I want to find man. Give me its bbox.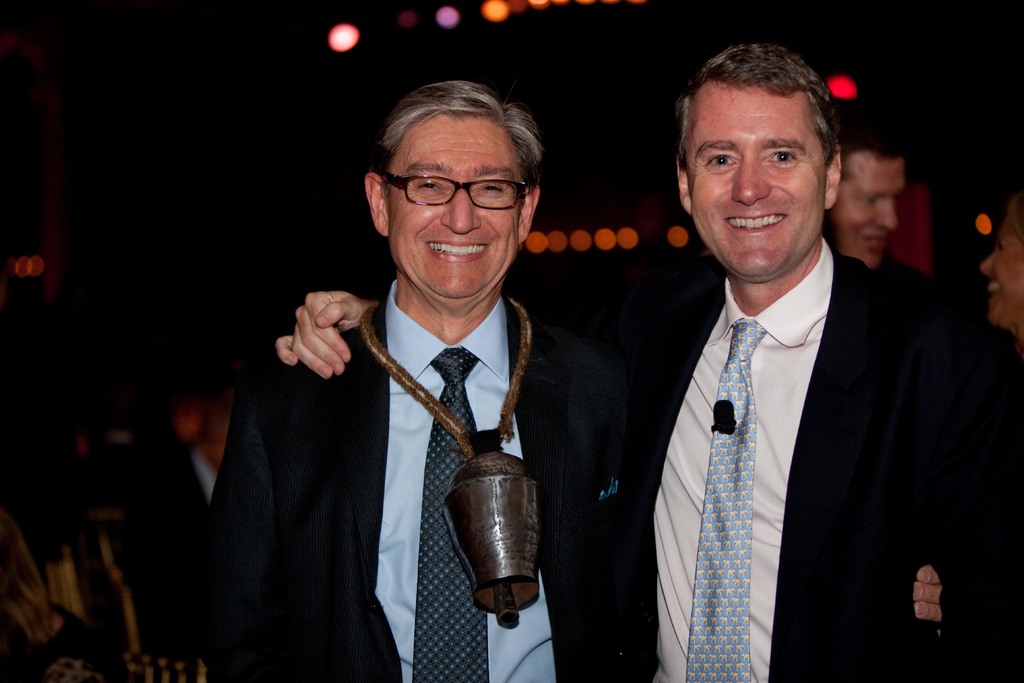
822:115:905:274.
